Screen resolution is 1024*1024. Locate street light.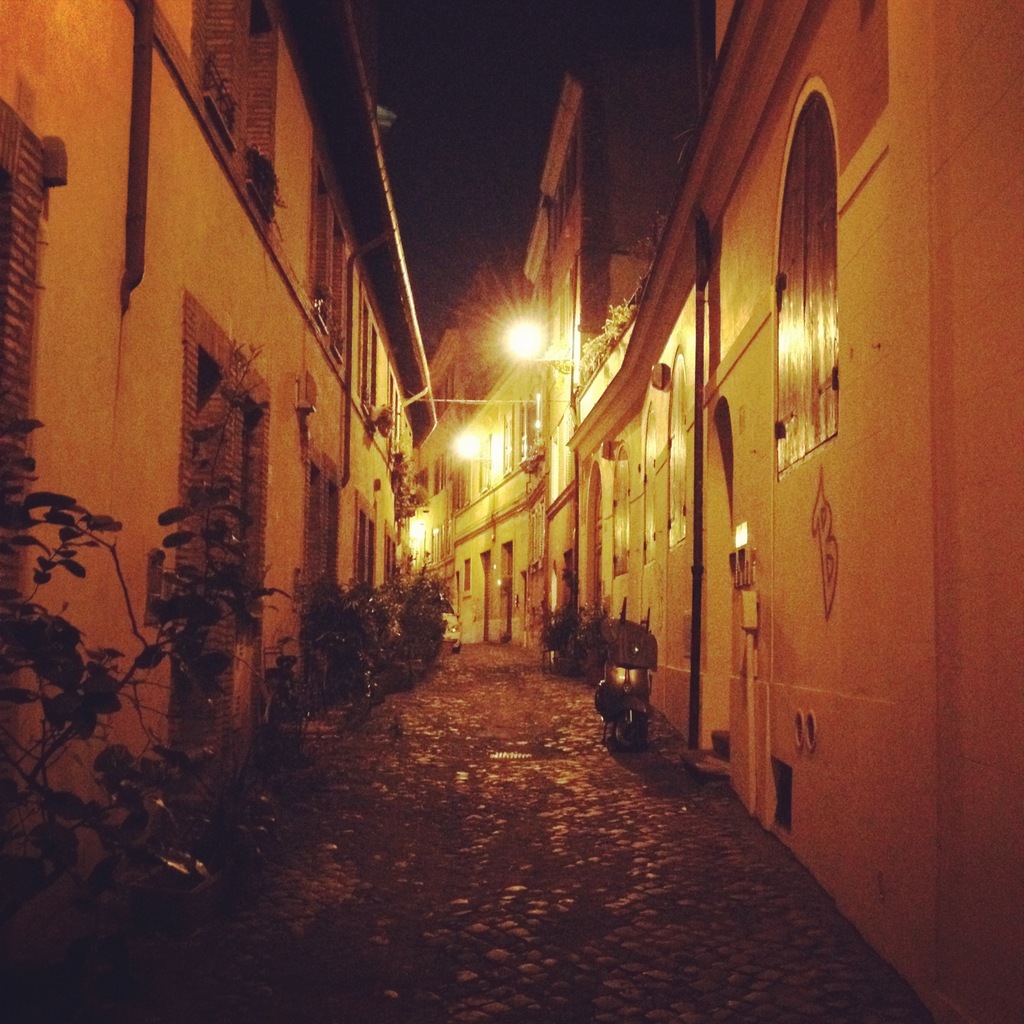
bbox(500, 302, 589, 386).
